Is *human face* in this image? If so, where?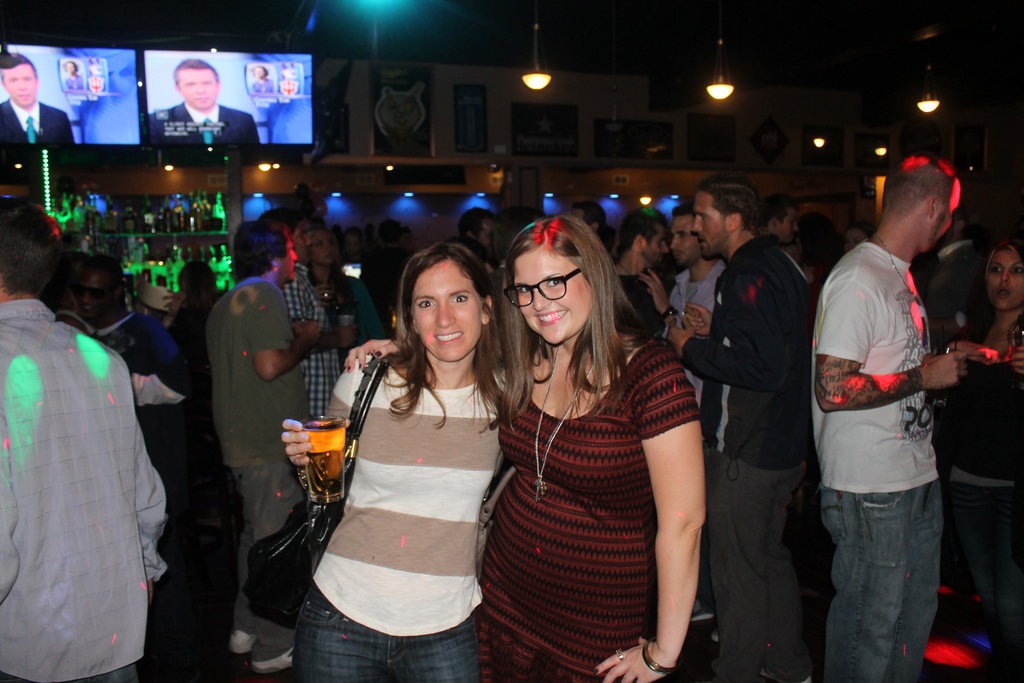
Yes, at (669, 214, 698, 270).
